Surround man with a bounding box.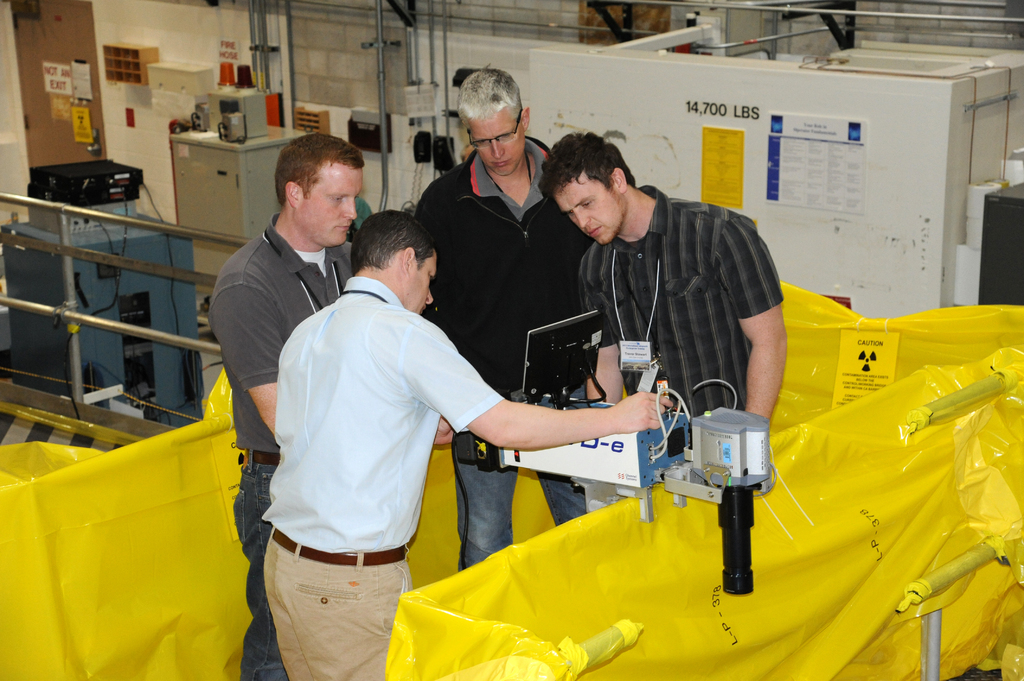
(207,133,365,680).
